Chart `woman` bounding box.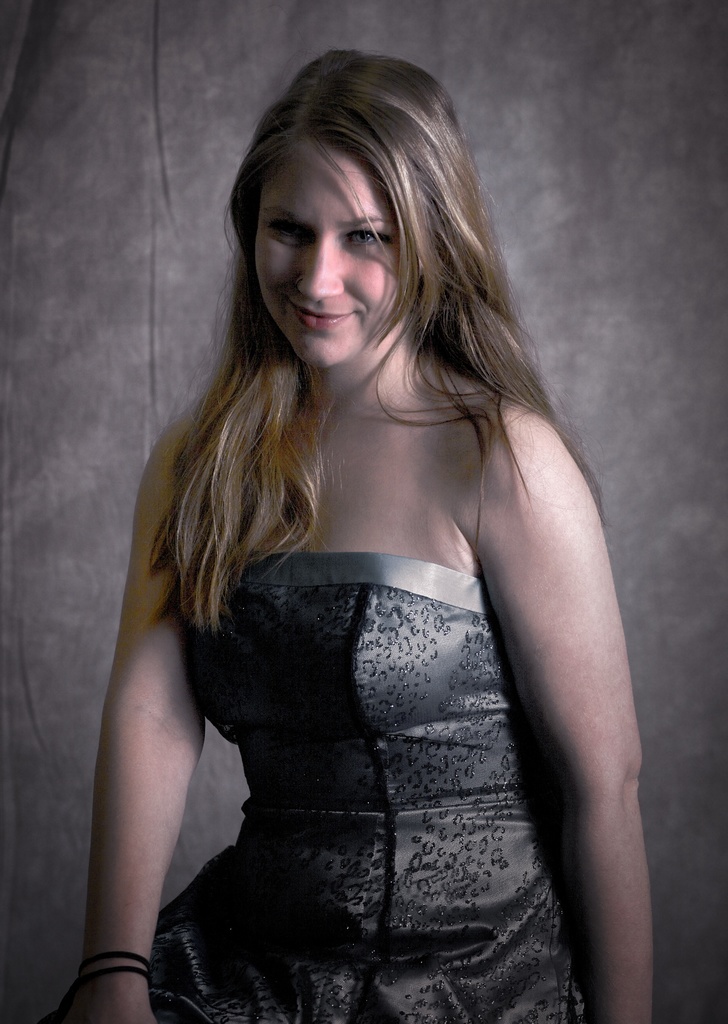
Charted: (64, 33, 673, 1016).
